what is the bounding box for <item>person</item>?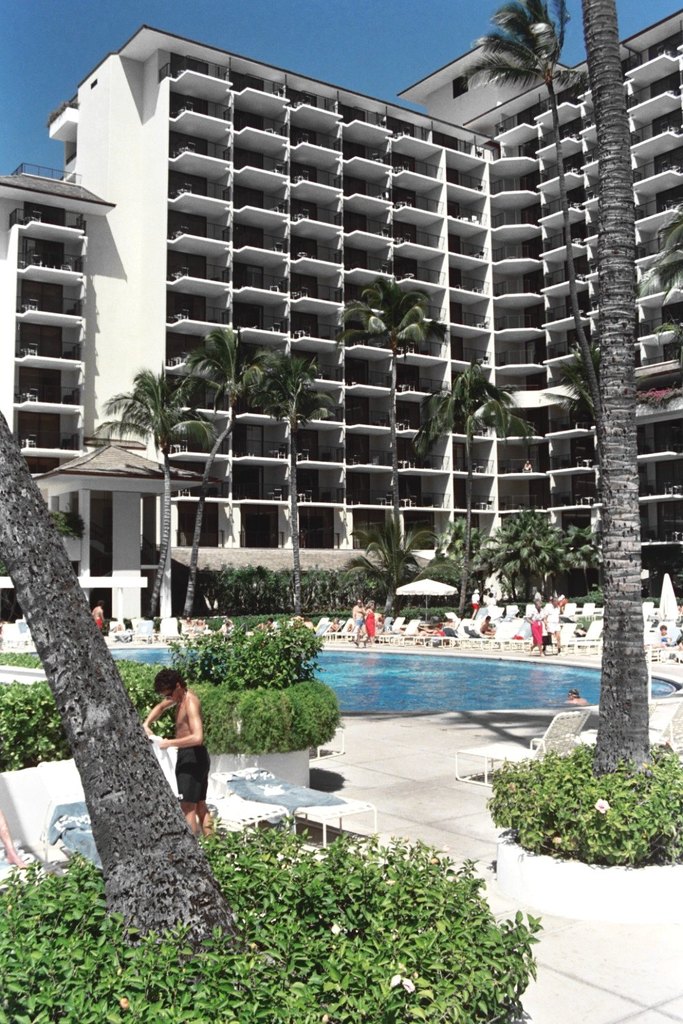
region(531, 603, 540, 656).
